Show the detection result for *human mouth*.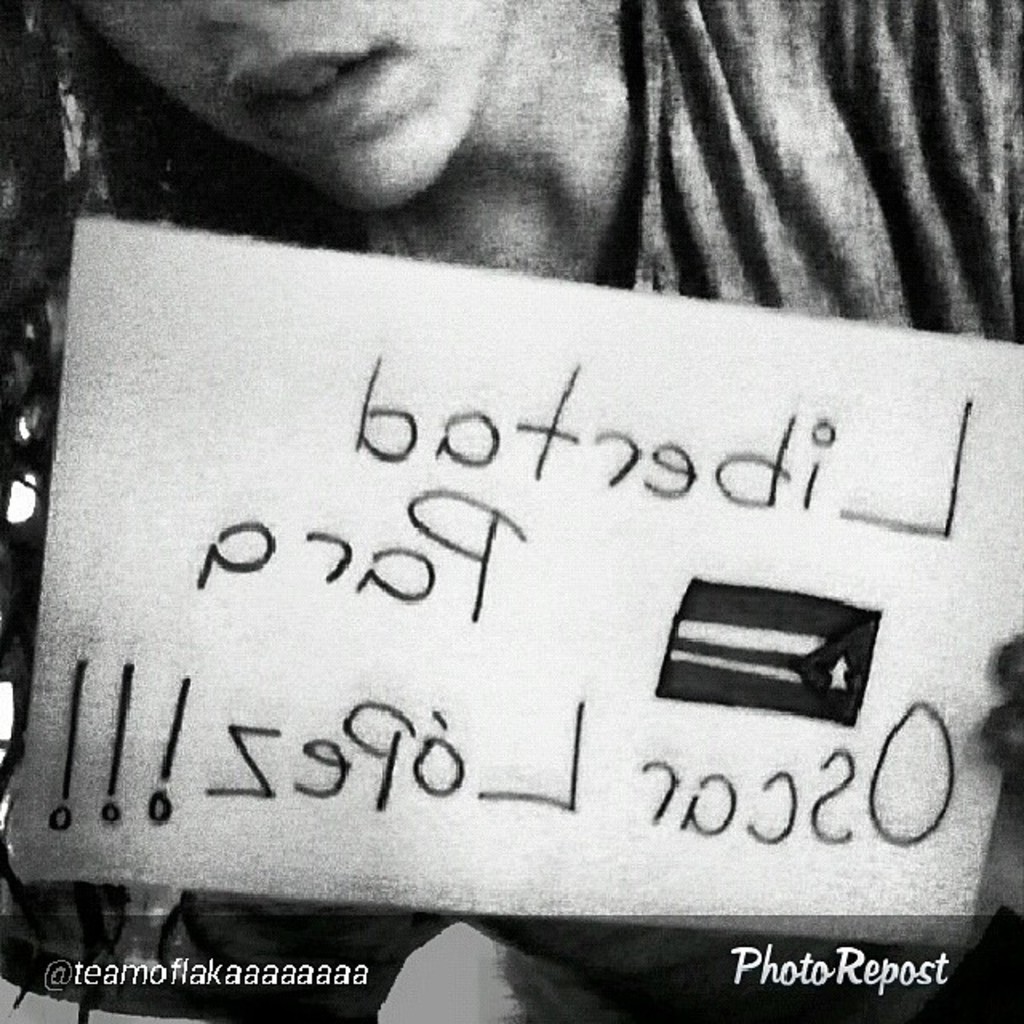
[232,37,395,134].
